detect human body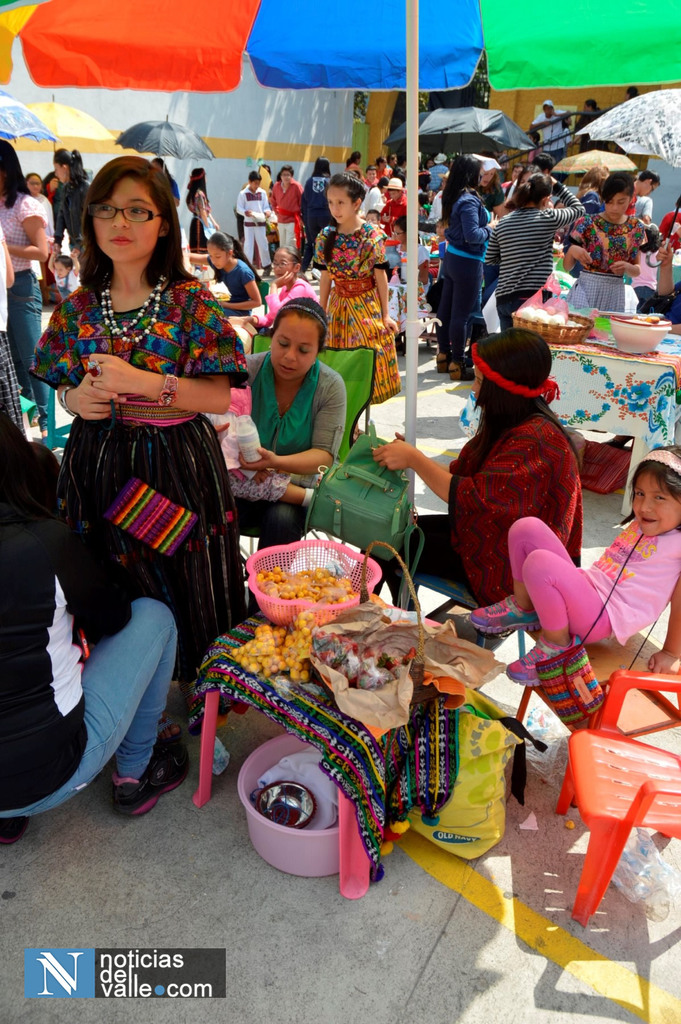
pyautogui.locateOnScreen(47, 150, 88, 253)
